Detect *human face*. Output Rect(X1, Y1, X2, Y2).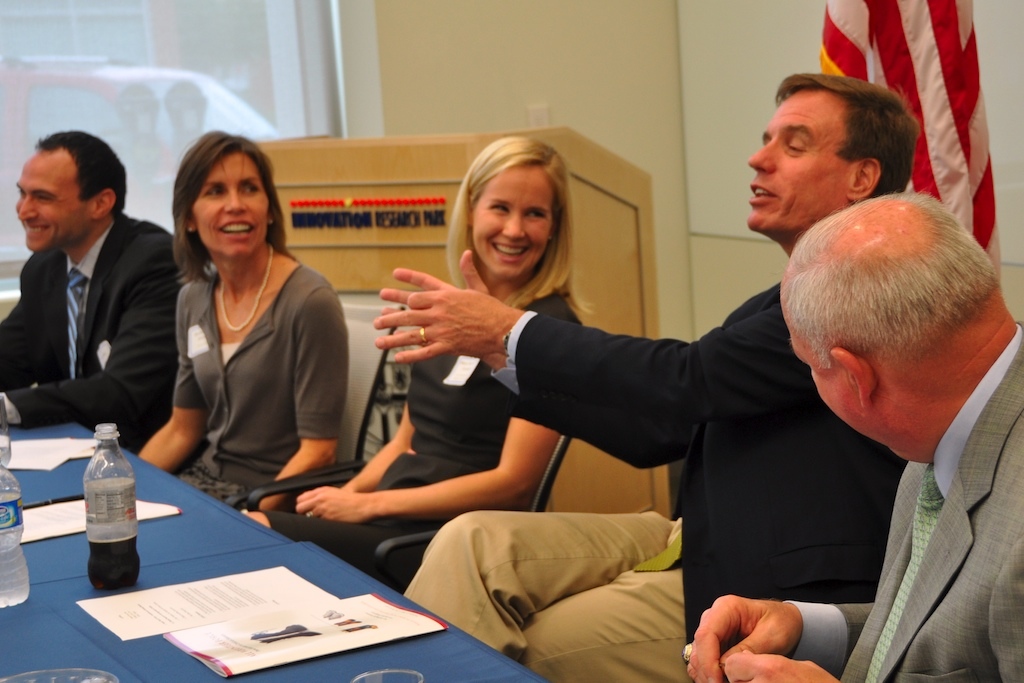
Rect(15, 150, 95, 248).
